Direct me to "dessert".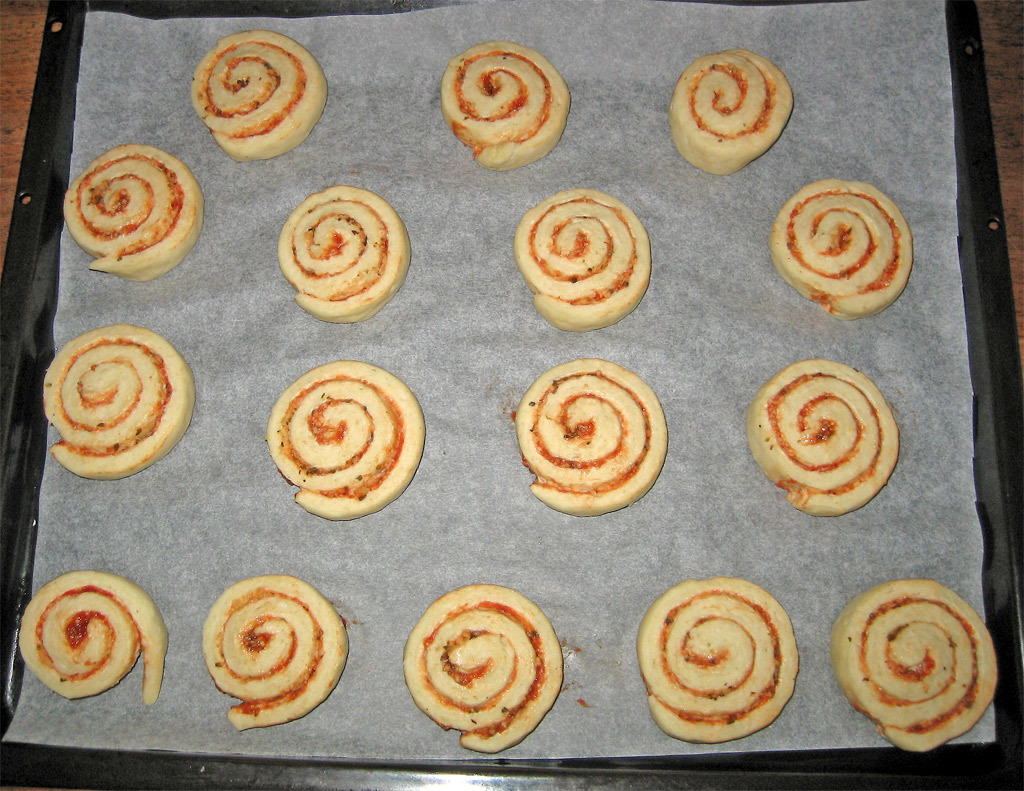
Direction: <region>511, 360, 672, 517</region>.
